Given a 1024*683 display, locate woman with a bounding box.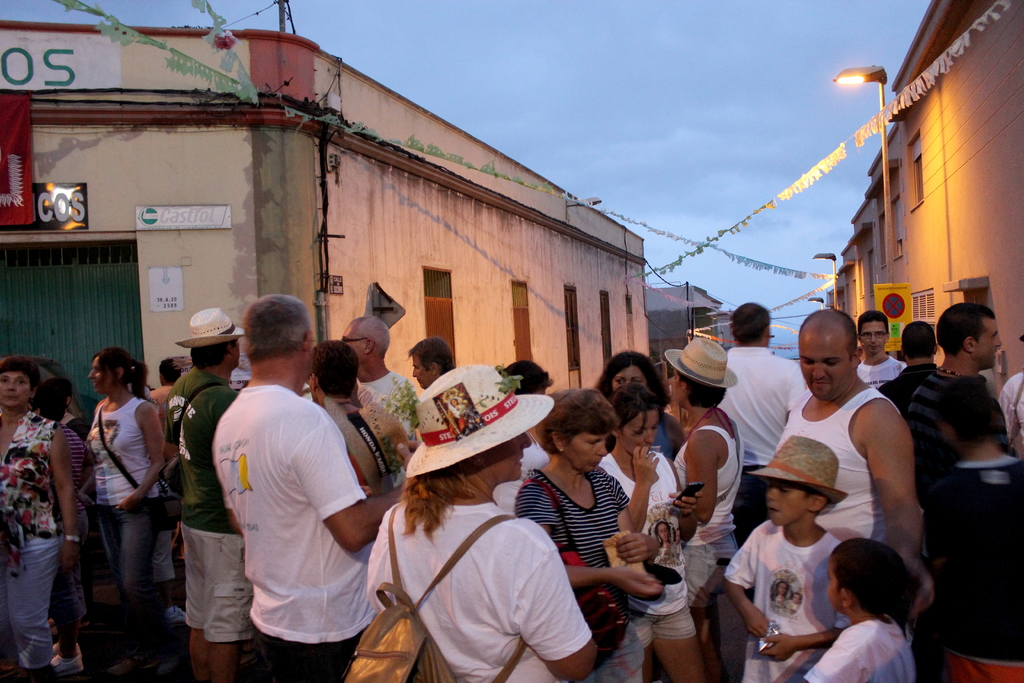
Located: bbox(588, 344, 666, 399).
